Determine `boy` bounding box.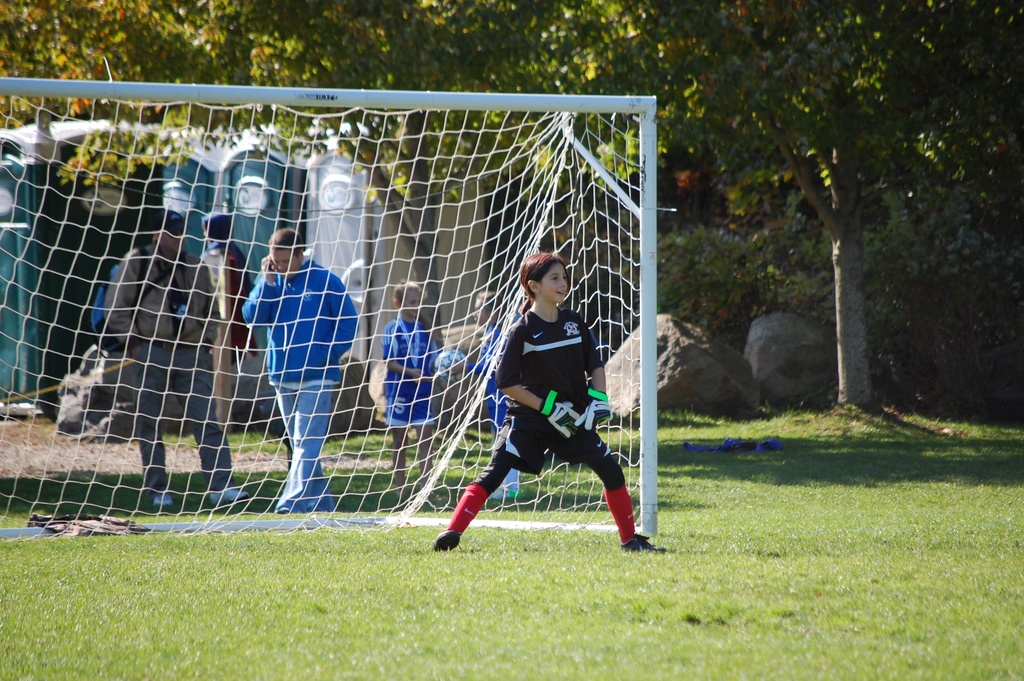
Determined: l=433, t=250, r=670, b=557.
